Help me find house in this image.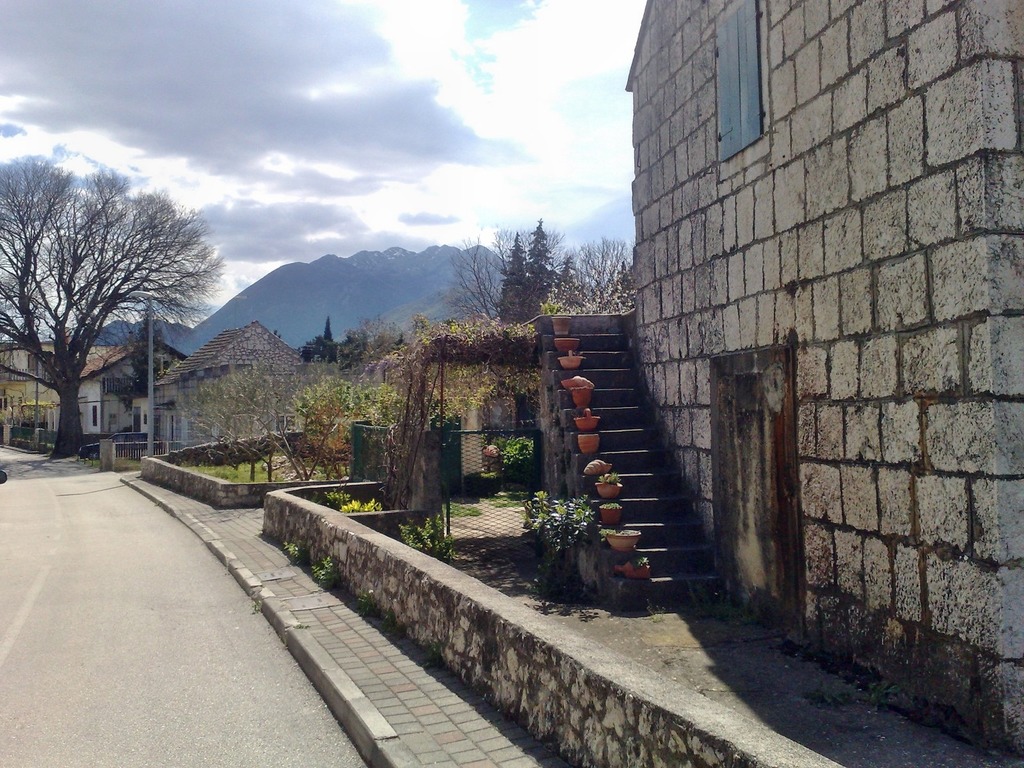
Found it: <bbox>0, 336, 64, 424</bbox>.
